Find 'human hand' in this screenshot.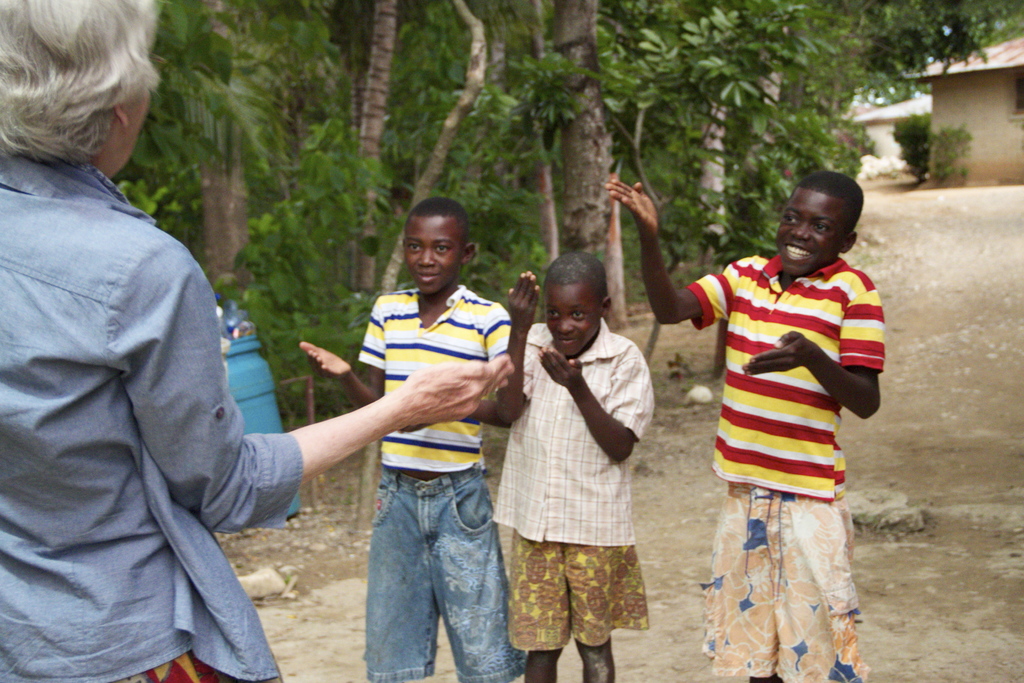
The bounding box for 'human hand' is [left=740, top=328, right=820, bottom=379].
